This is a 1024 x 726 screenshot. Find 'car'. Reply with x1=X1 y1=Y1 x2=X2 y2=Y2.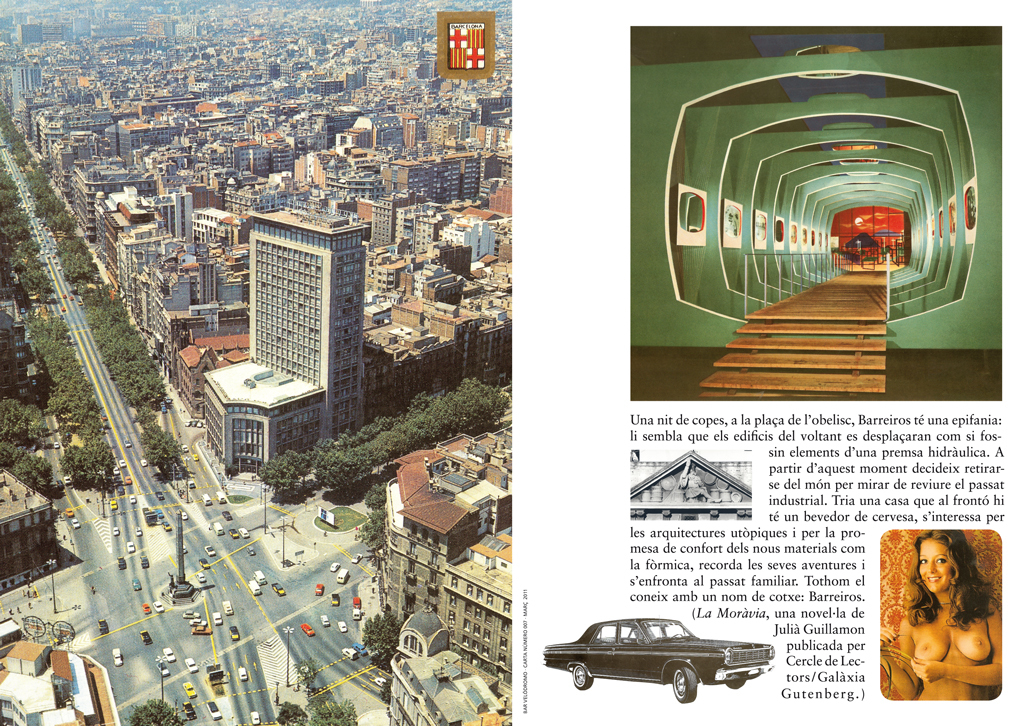
x1=541 y1=612 x2=773 y2=702.
